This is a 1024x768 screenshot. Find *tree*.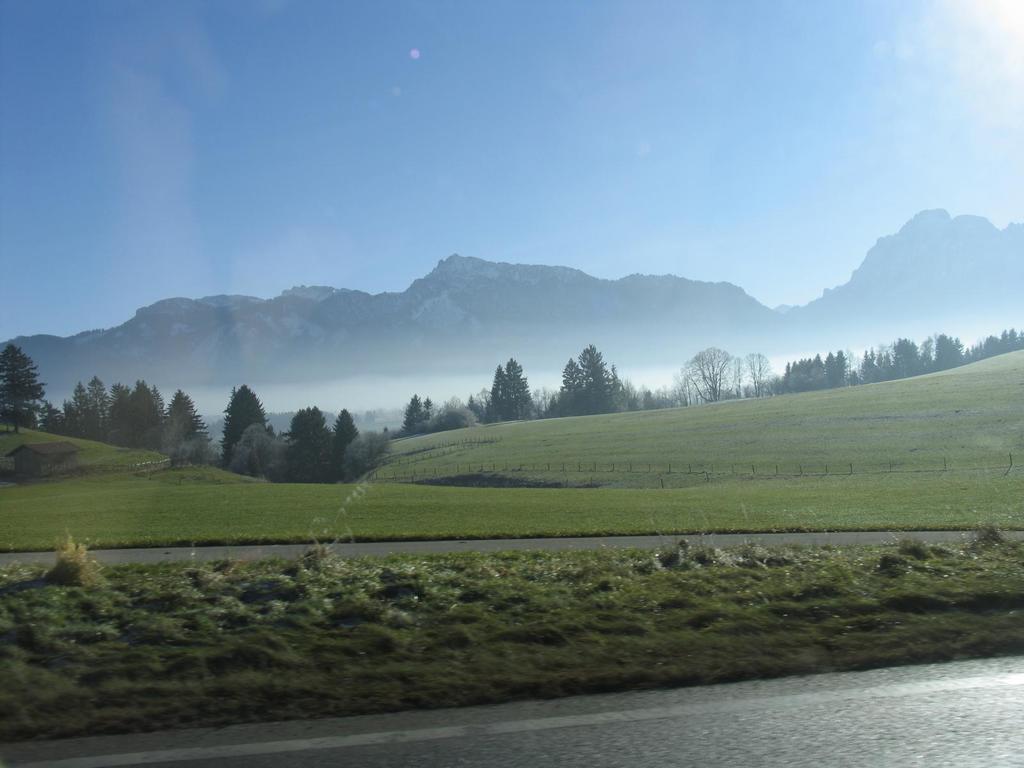
Bounding box: (x1=292, y1=399, x2=333, y2=451).
